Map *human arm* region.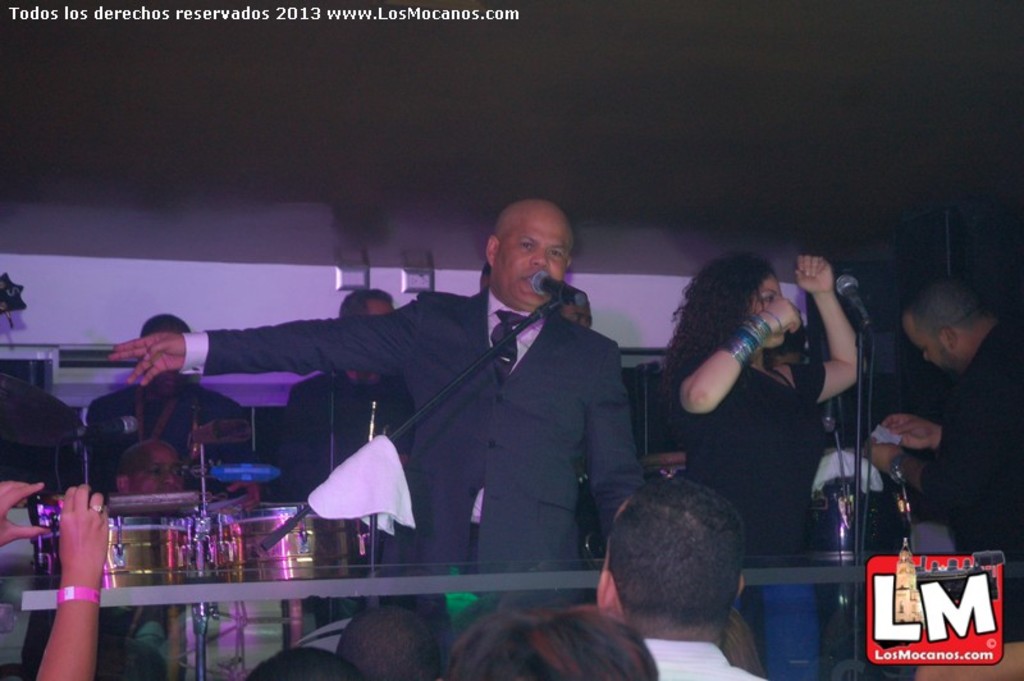
Mapped to bbox=(0, 469, 63, 549).
